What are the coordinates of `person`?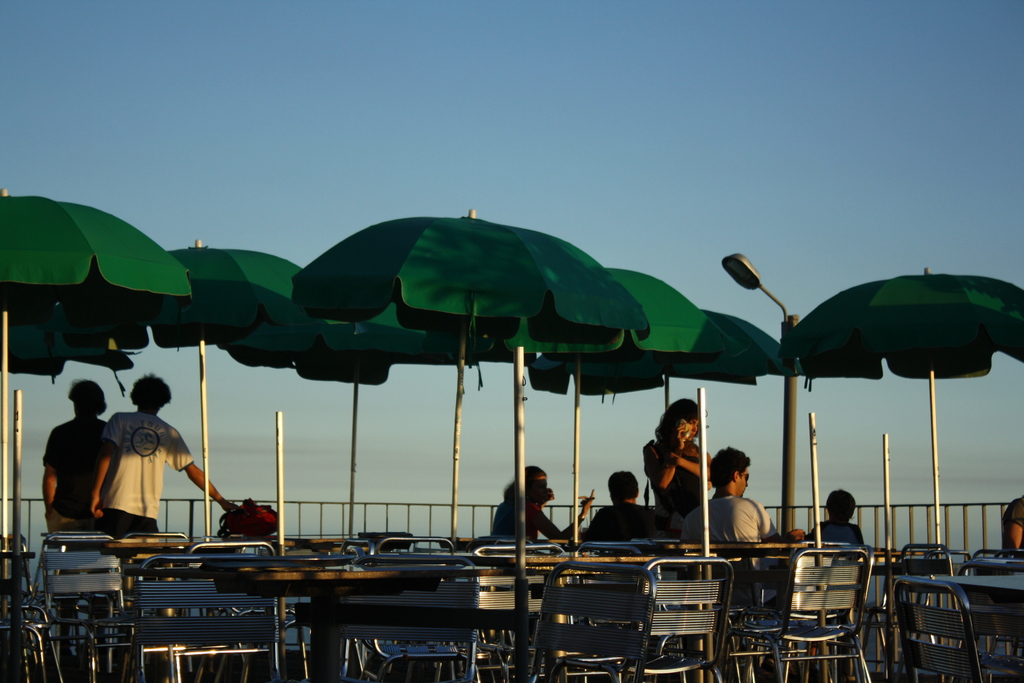
92/374/238/539.
